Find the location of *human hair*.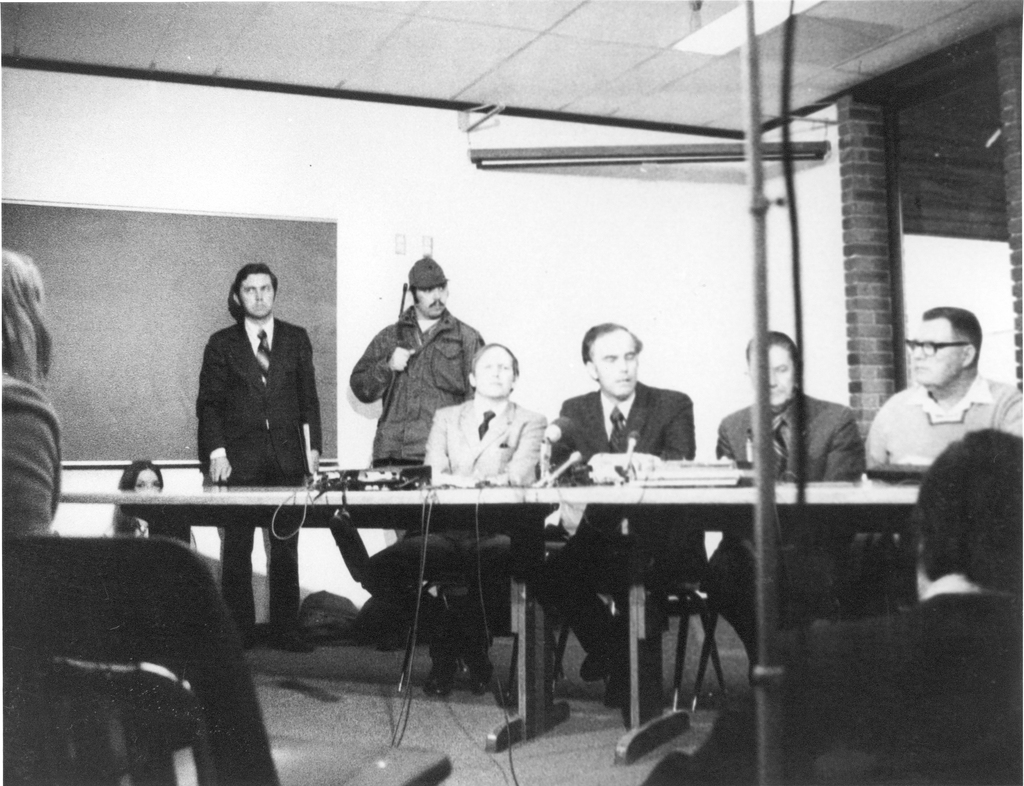
Location: bbox(931, 438, 1014, 610).
